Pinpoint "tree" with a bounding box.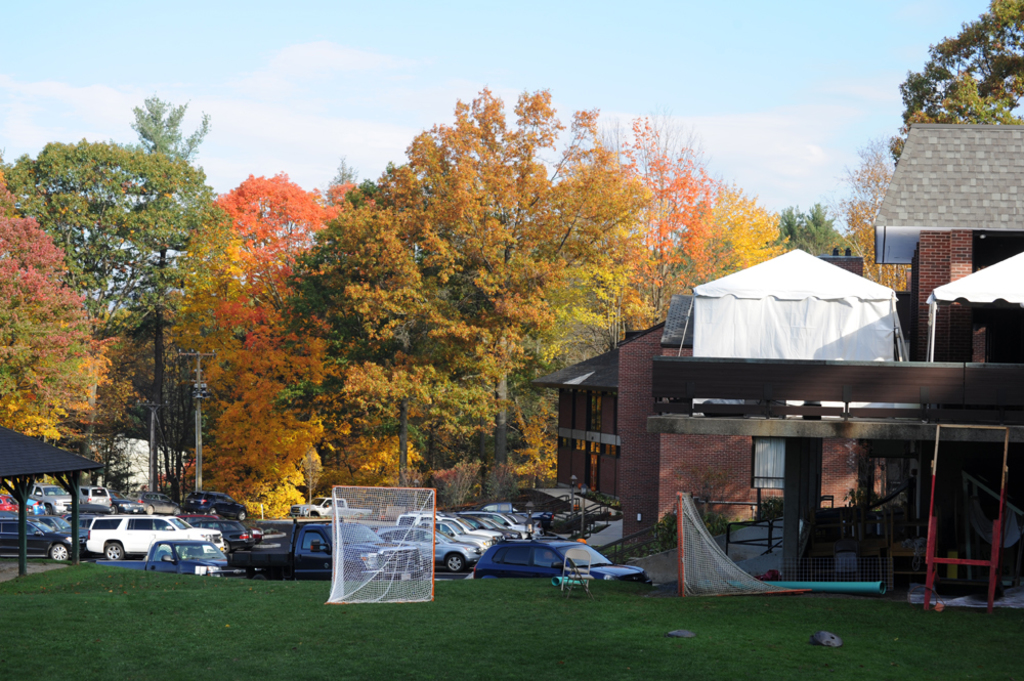
BBox(733, 204, 866, 276).
